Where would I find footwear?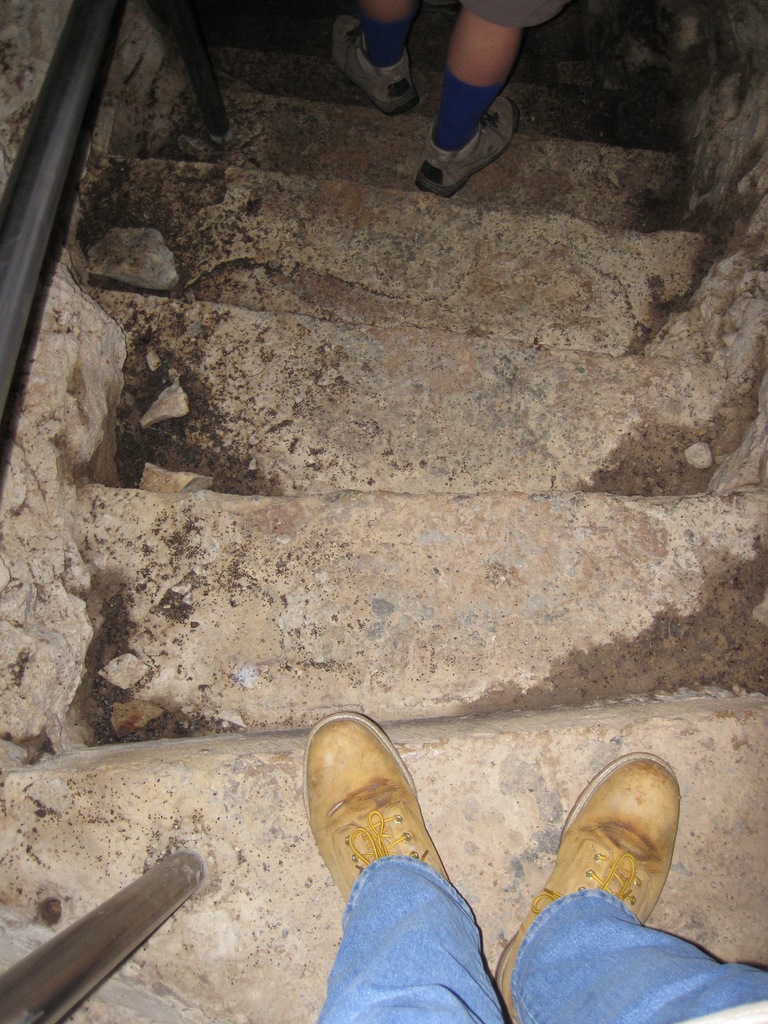
At 333/13/417/116.
